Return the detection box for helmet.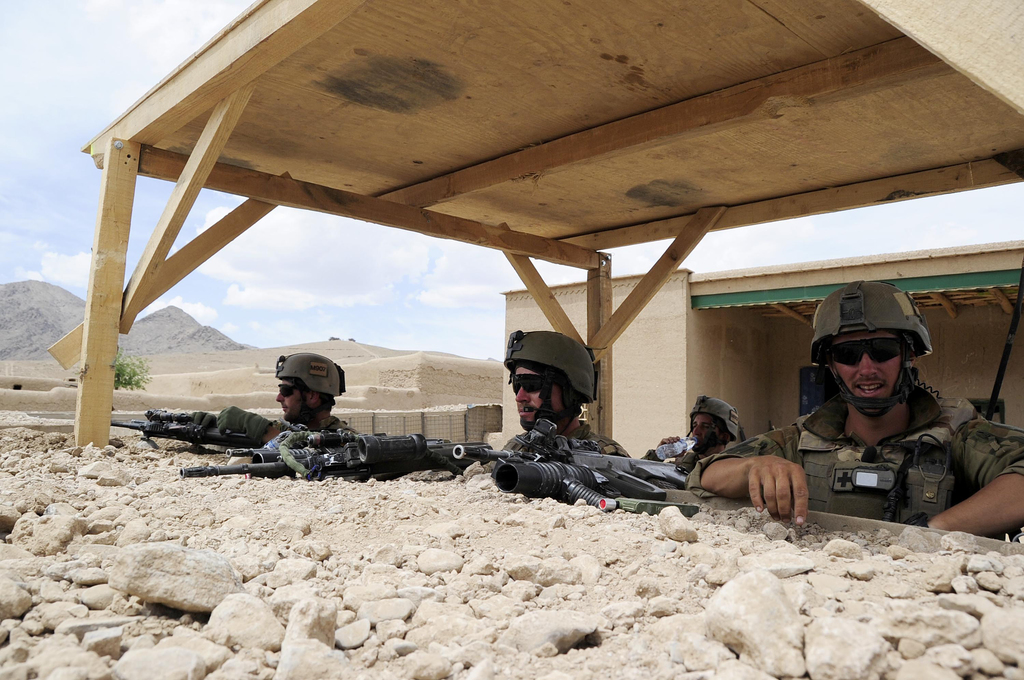
rect(689, 397, 740, 458).
